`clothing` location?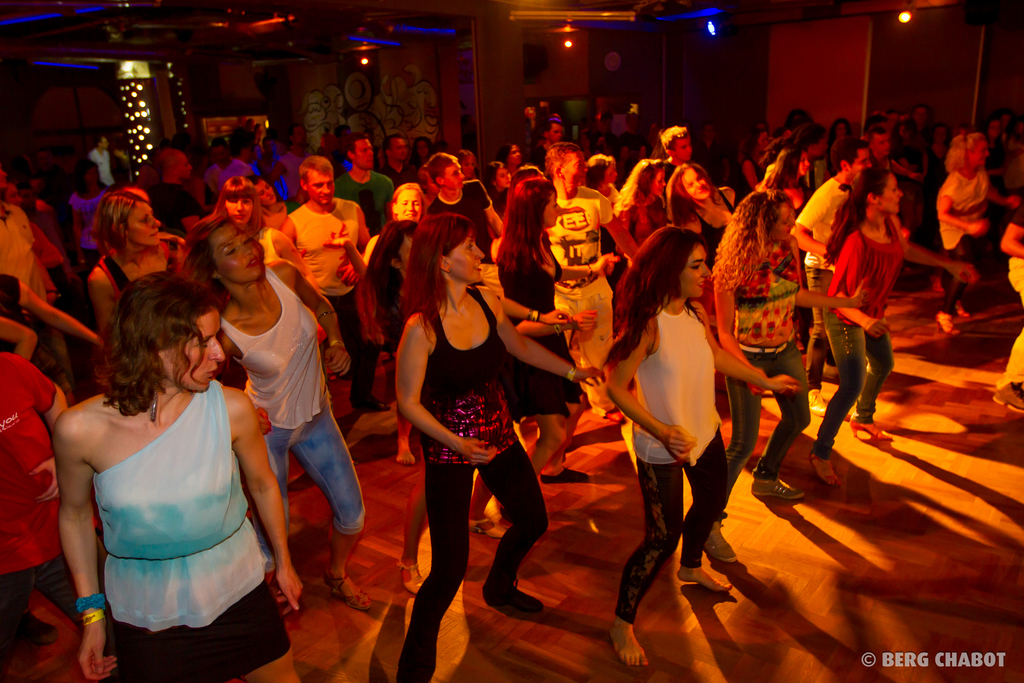
{"left": 693, "top": 188, "right": 739, "bottom": 268}
